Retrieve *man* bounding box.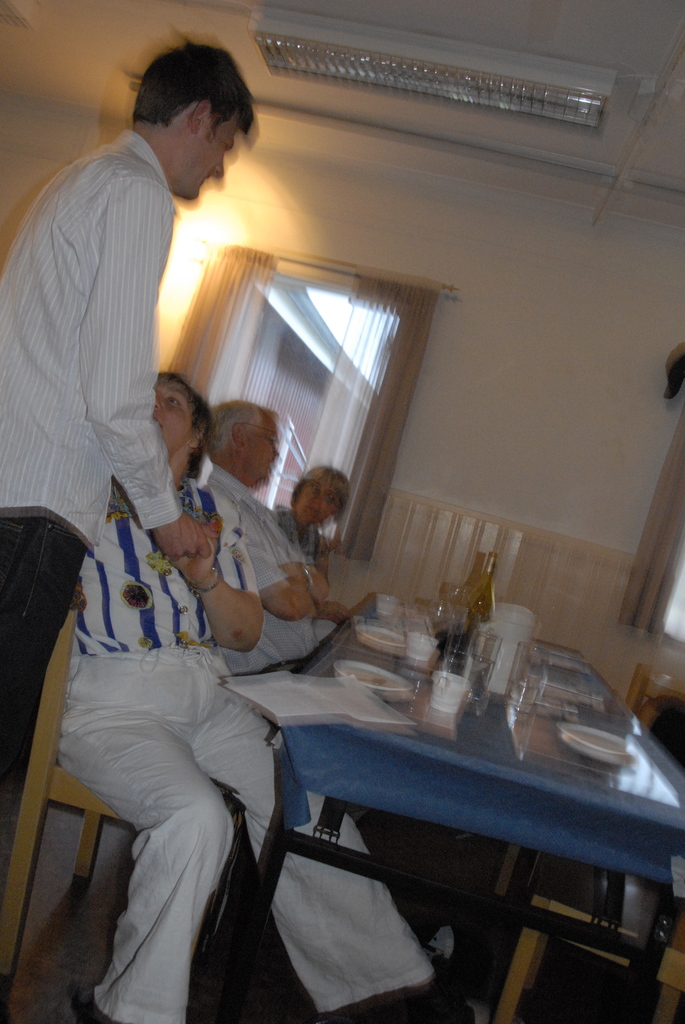
Bounding box: BBox(201, 400, 332, 687).
